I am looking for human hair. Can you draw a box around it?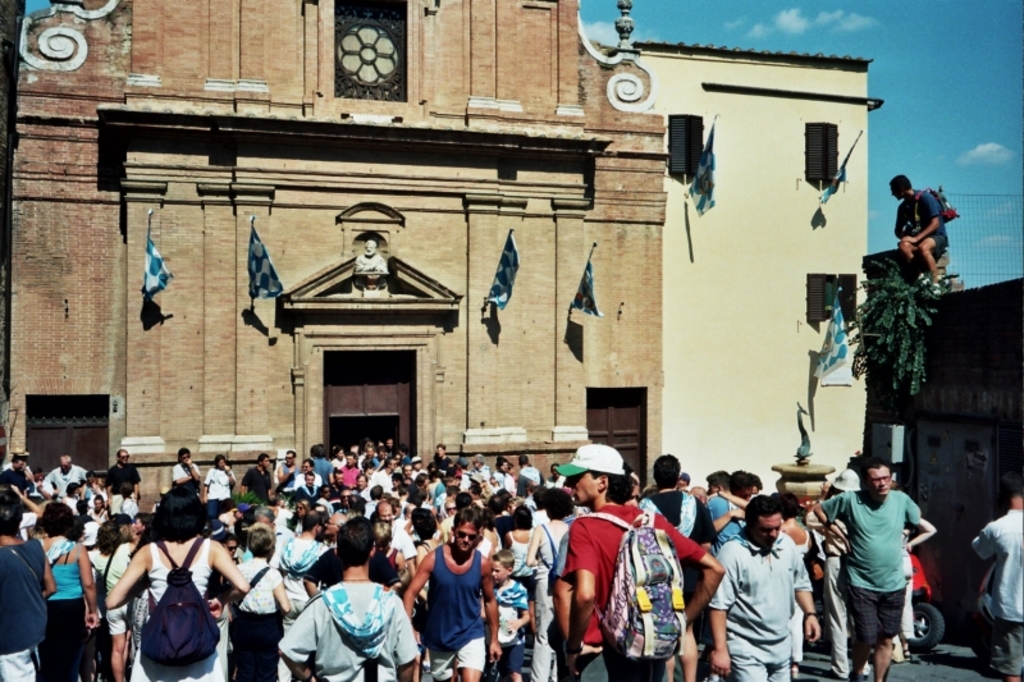
Sure, the bounding box is bbox=(334, 516, 376, 569).
